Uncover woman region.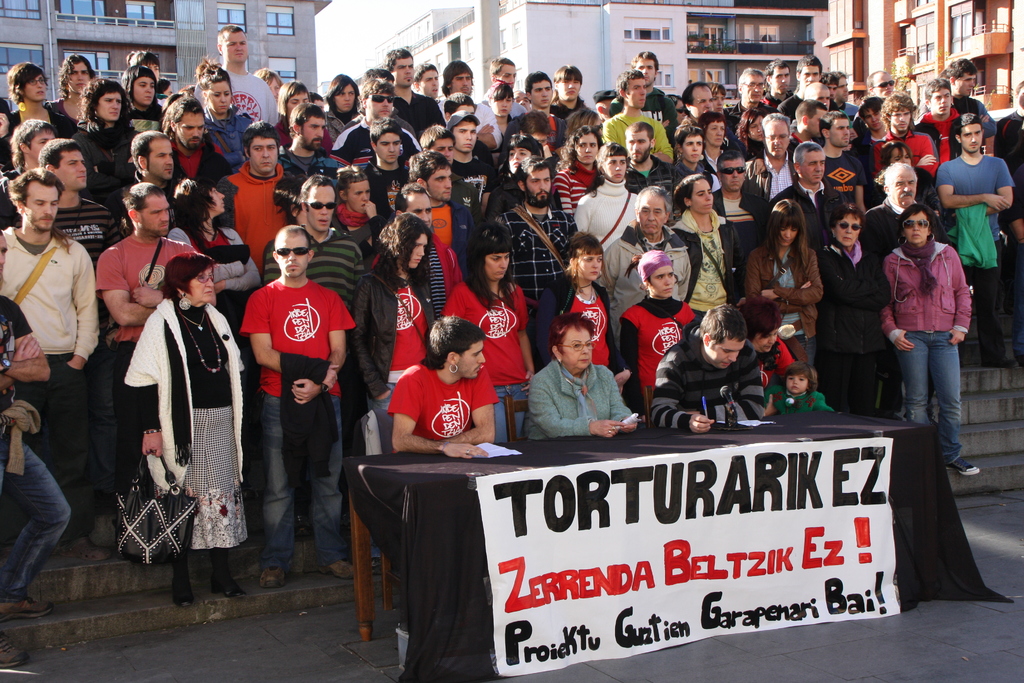
Uncovered: x1=107 y1=255 x2=251 y2=617.
